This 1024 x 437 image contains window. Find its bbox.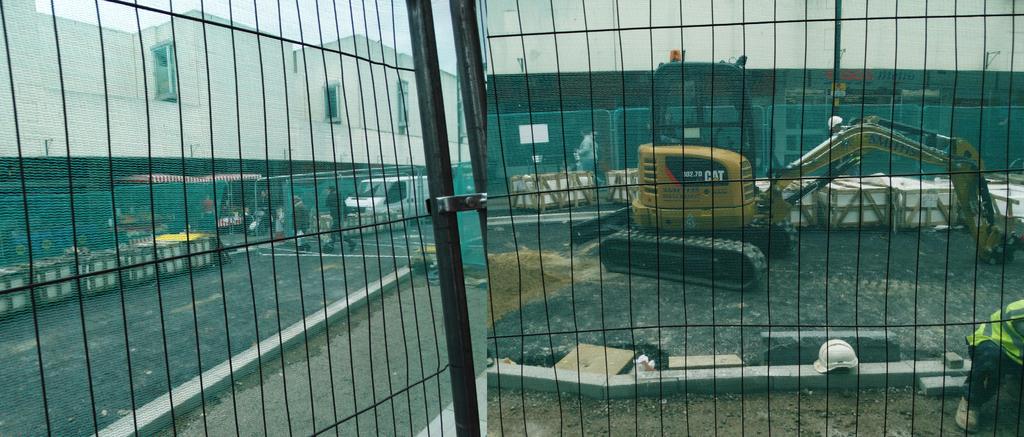
399, 79, 413, 127.
